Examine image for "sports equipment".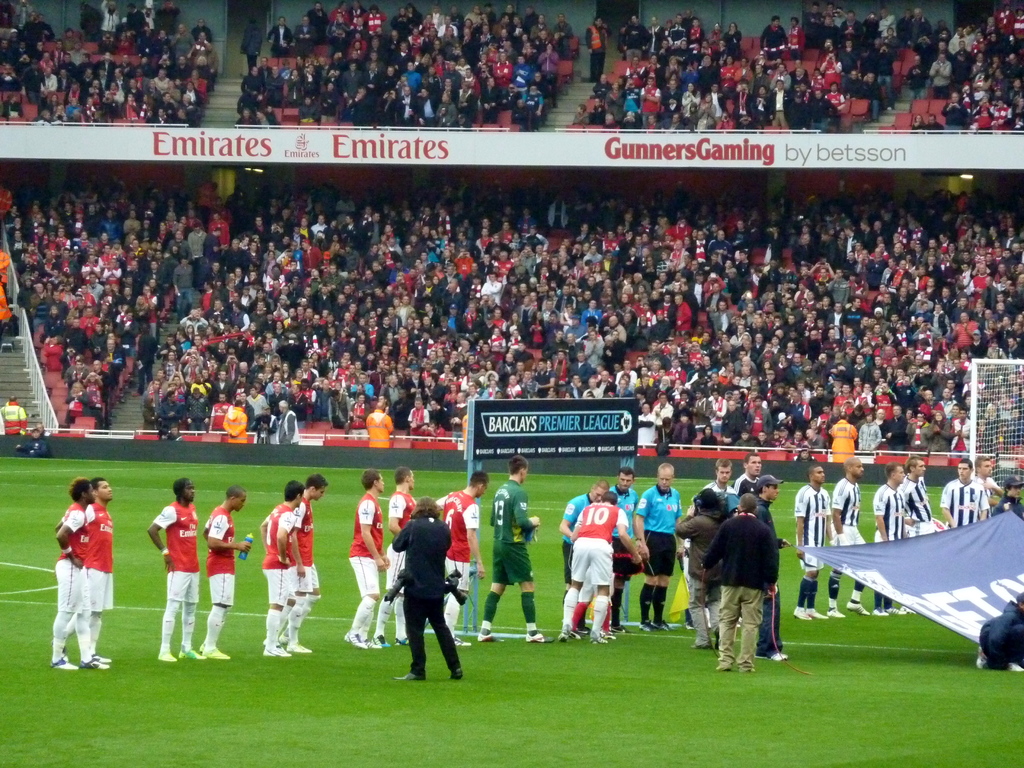
Examination result: [x1=265, y1=646, x2=289, y2=652].
